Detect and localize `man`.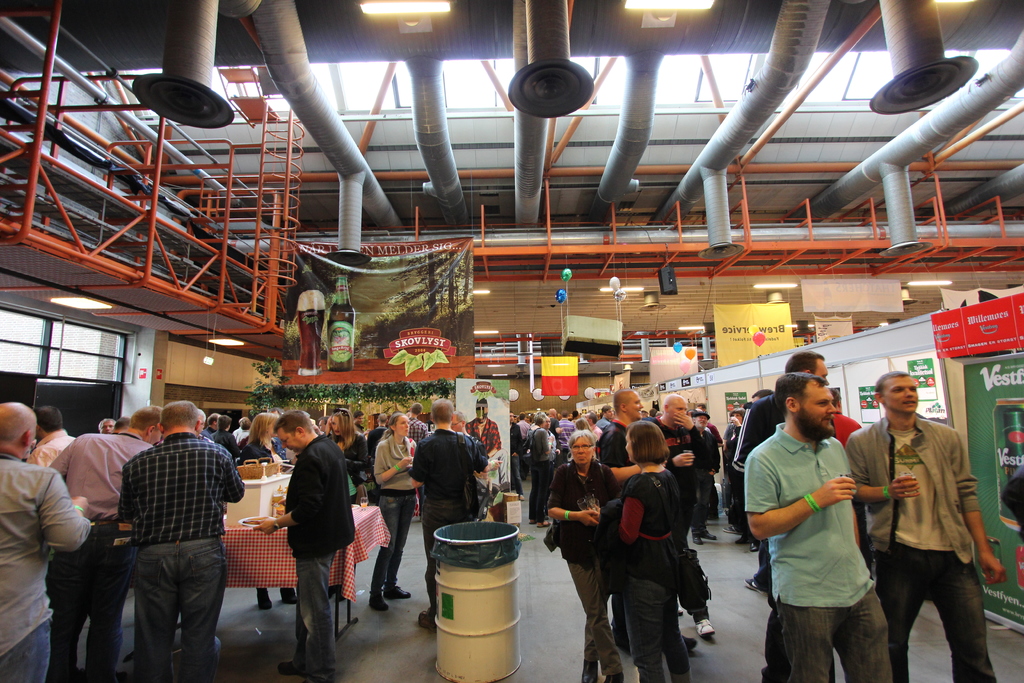
Localized at pyautogui.locateOnScreen(744, 372, 902, 682).
